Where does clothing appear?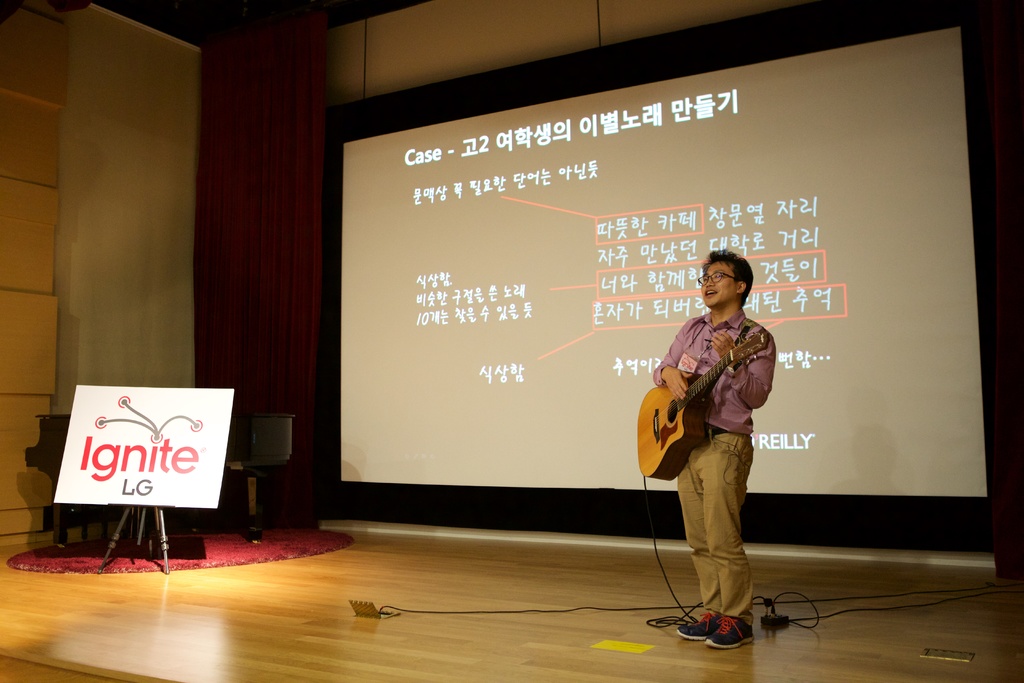
Appears at [656,286,782,588].
